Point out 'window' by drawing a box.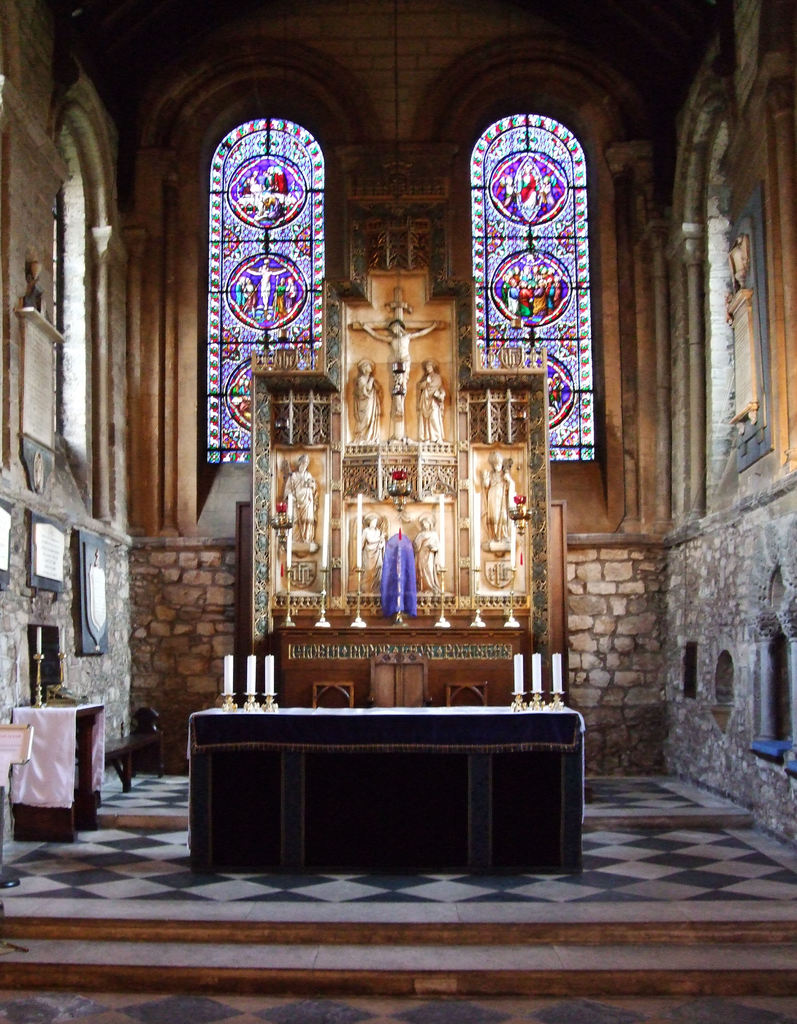
x1=385 y1=29 x2=652 y2=545.
